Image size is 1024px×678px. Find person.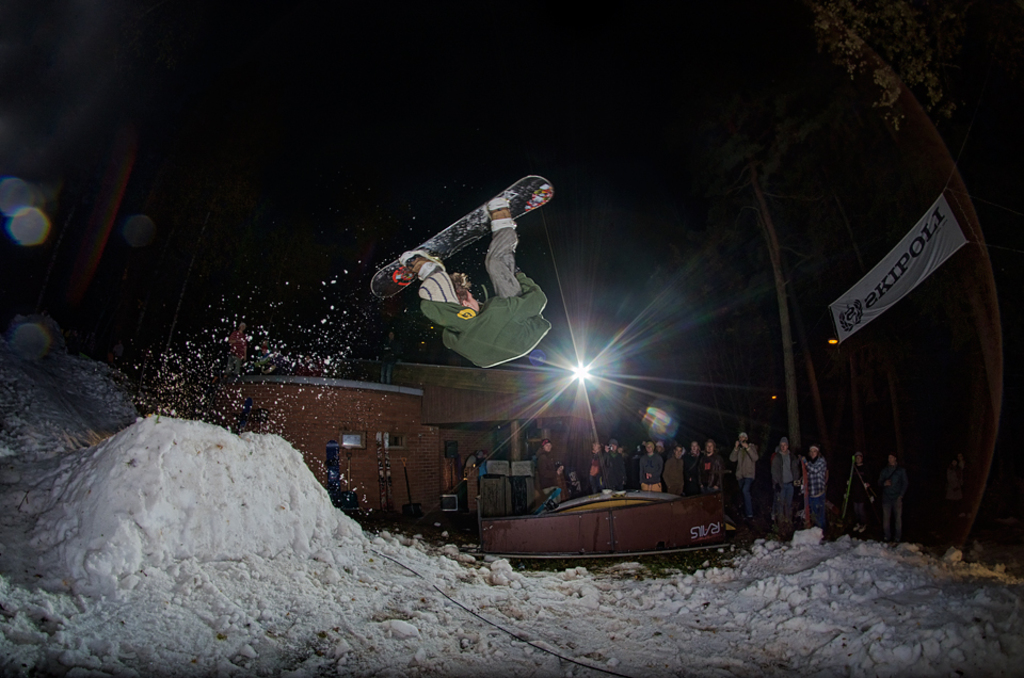
805:446:833:526.
